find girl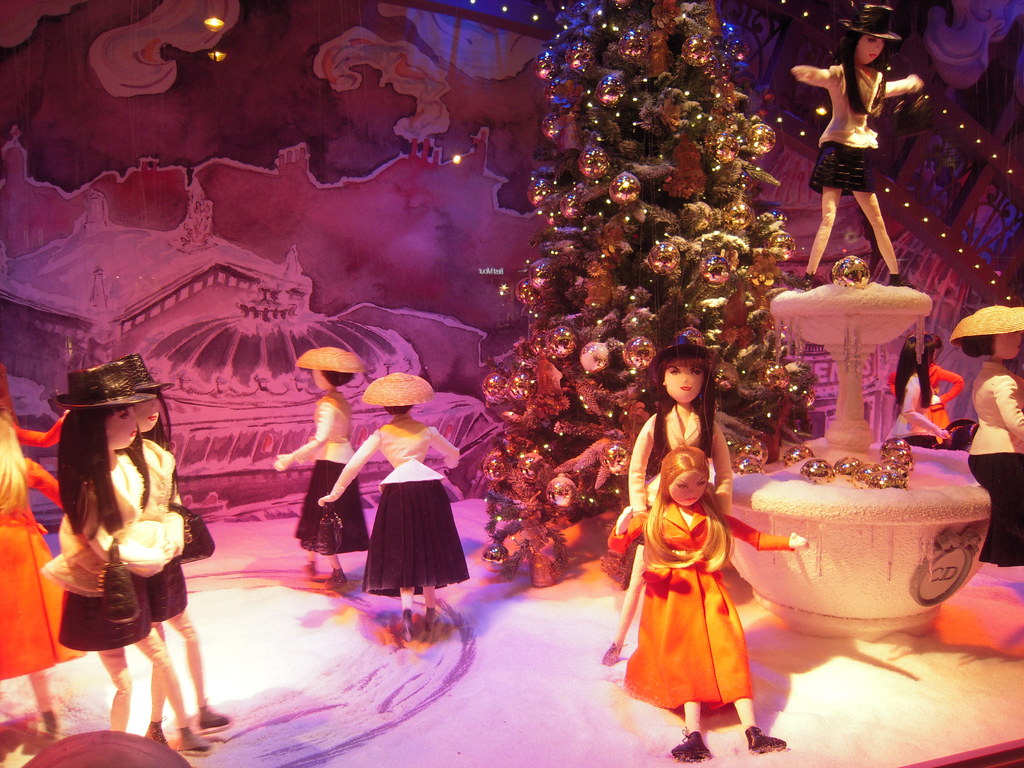
crop(313, 366, 464, 644)
